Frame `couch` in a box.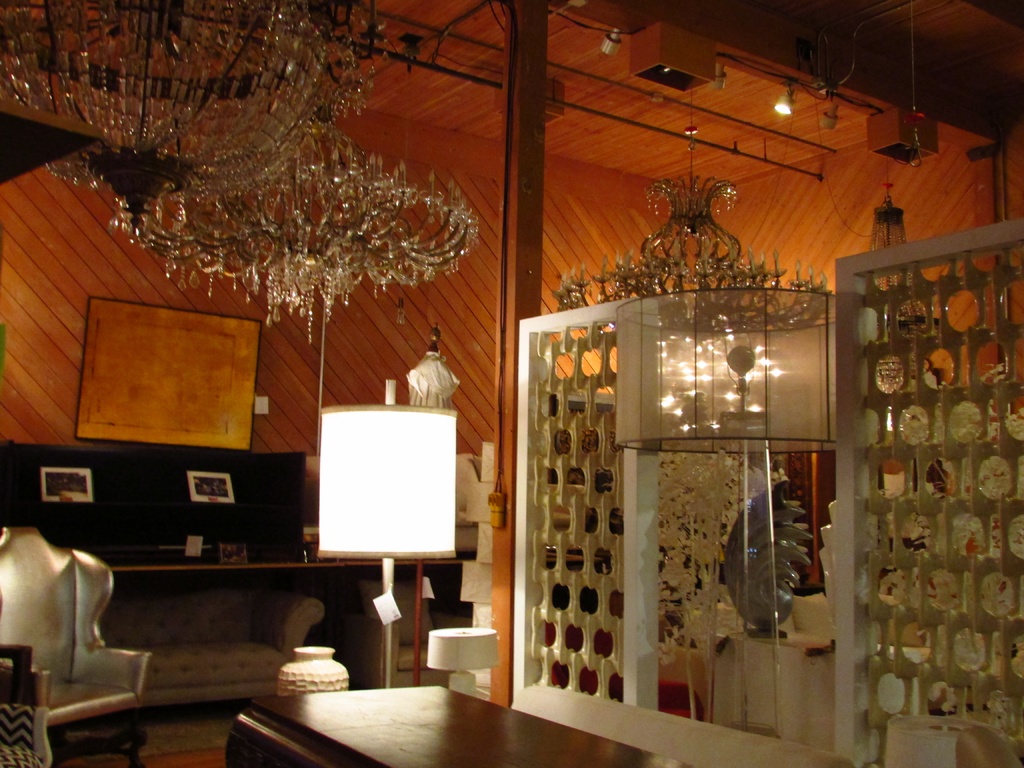
{"left": 348, "top": 576, "right": 474, "bottom": 694}.
